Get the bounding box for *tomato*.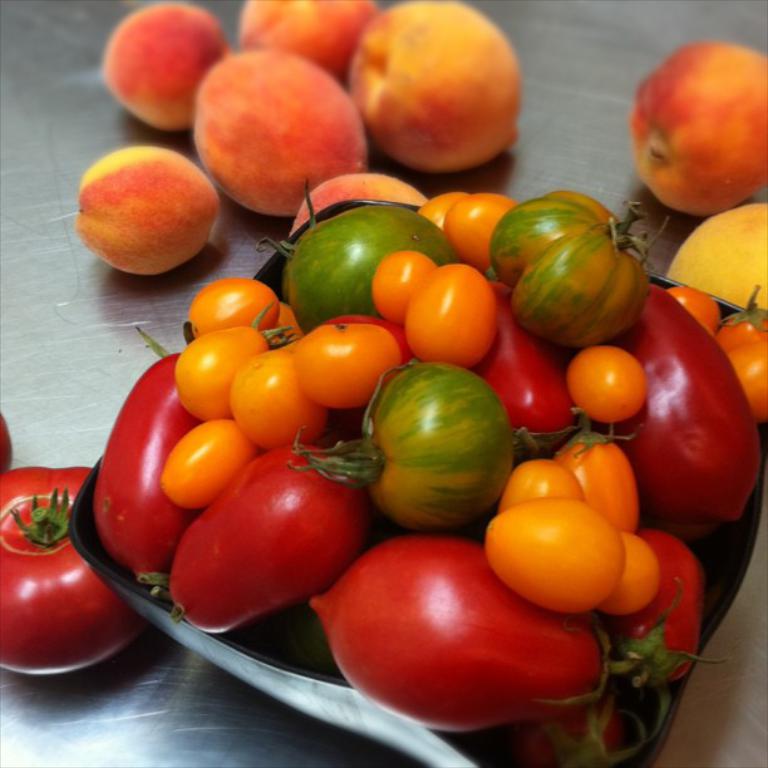
rect(98, 350, 196, 575).
